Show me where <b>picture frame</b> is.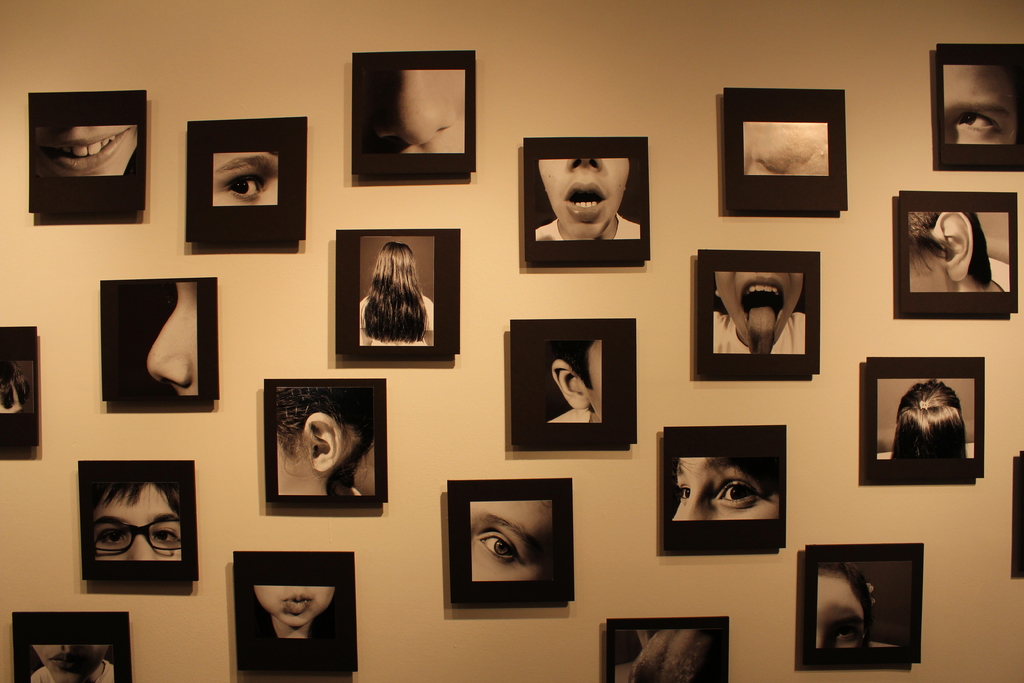
<b>picture frame</b> is at Rect(264, 379, 387, 504).
